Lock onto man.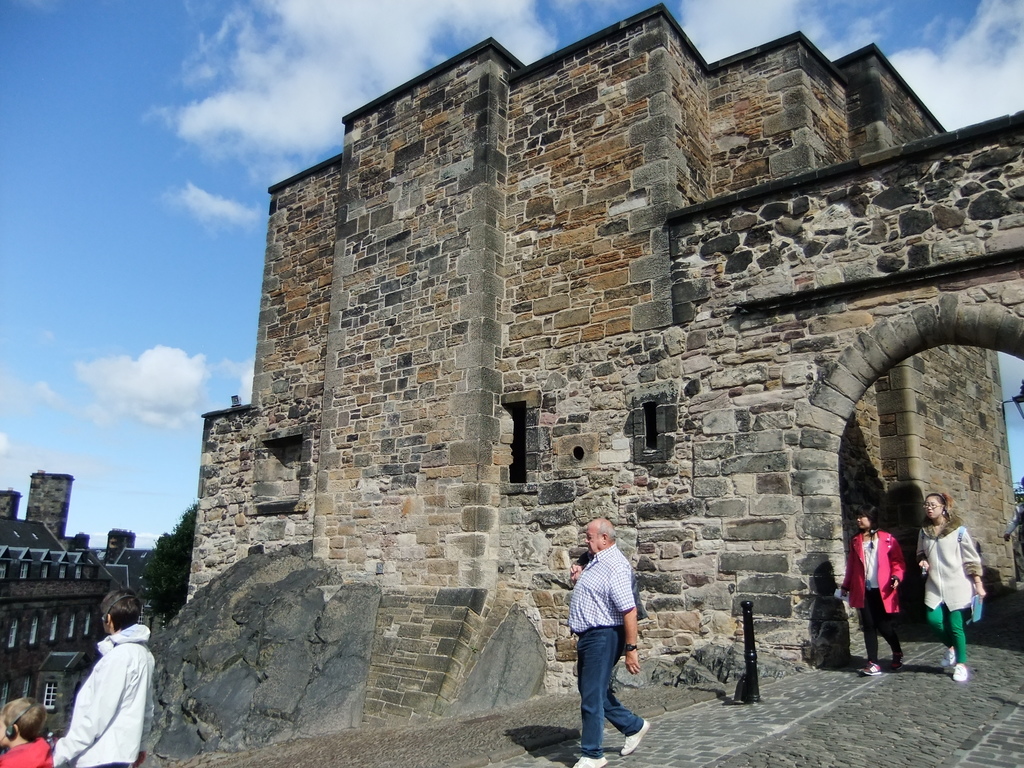
Locked: x1=564, y1=514, x2=650, y2=767.
